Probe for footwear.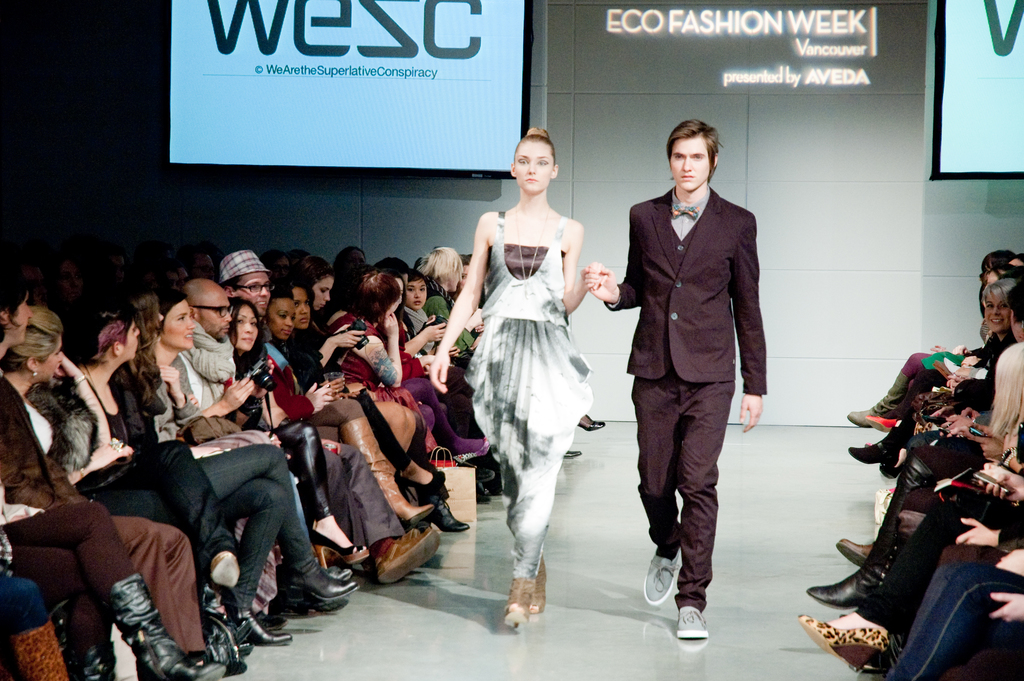
Probe result: select_region(808, 451, 935, 606).
